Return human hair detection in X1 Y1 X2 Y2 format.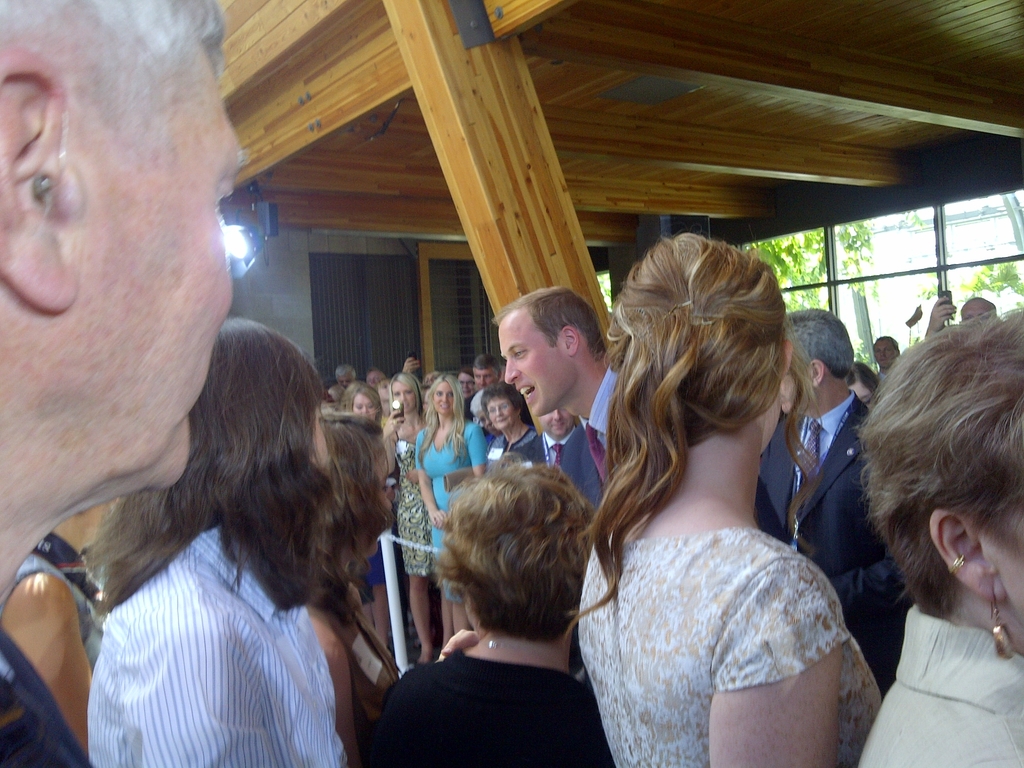
383 366 424 415.
